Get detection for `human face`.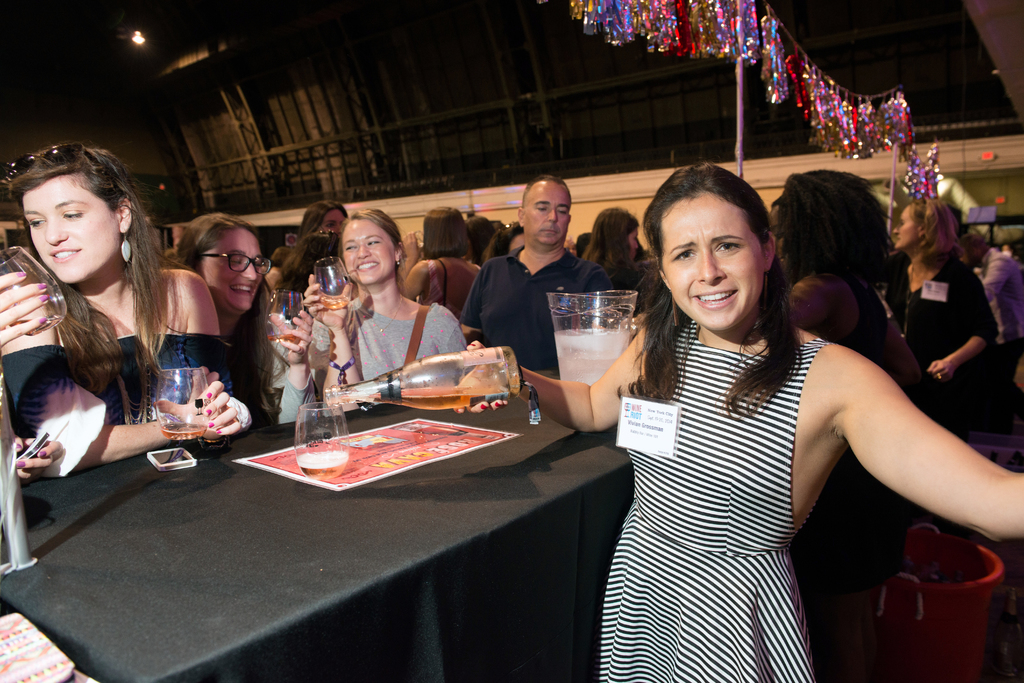
Detection: left=653, top=184, right=763, bottom=333.
